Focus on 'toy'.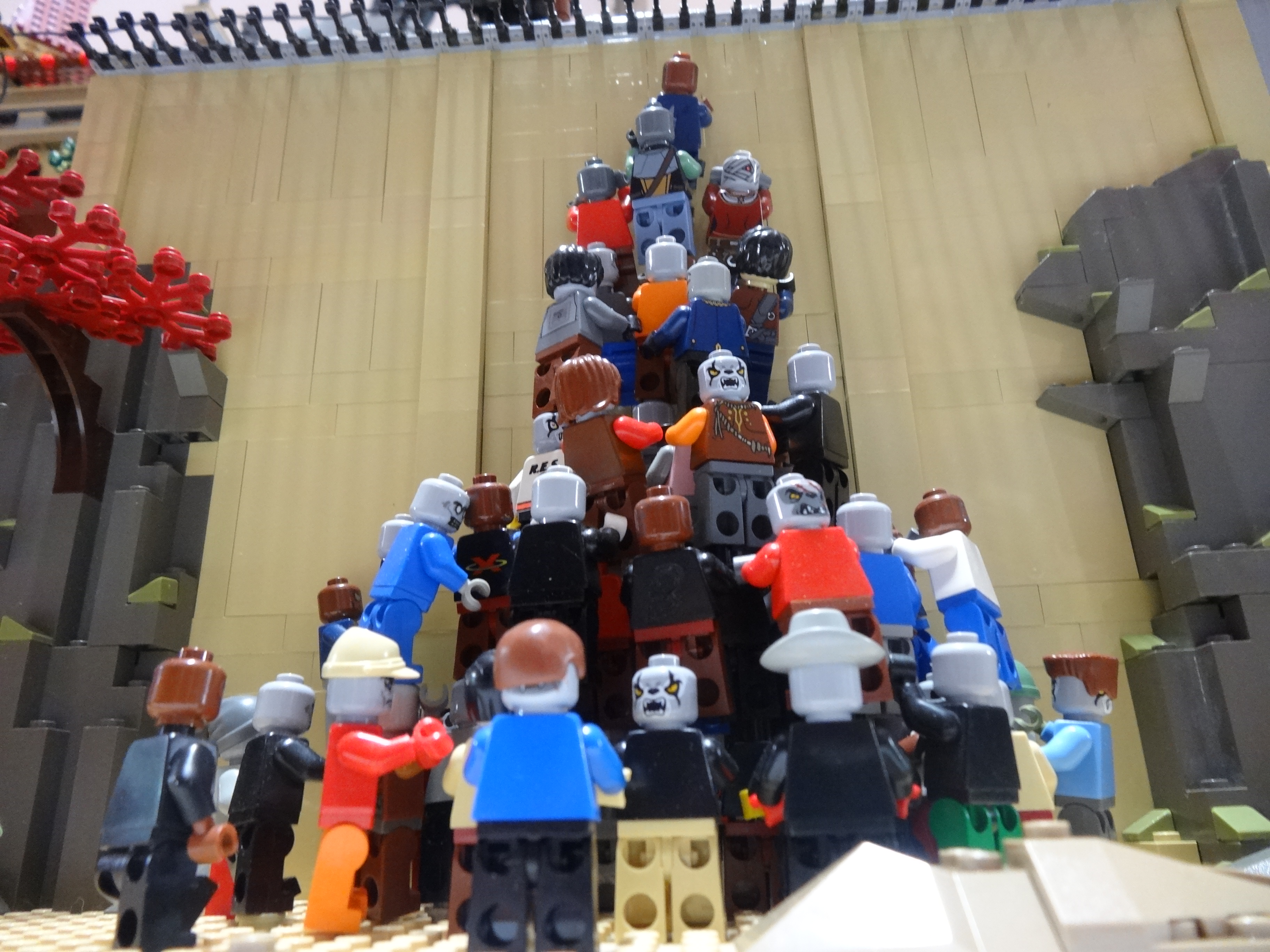
Focused at Rect(255, 79, 279, 138).
